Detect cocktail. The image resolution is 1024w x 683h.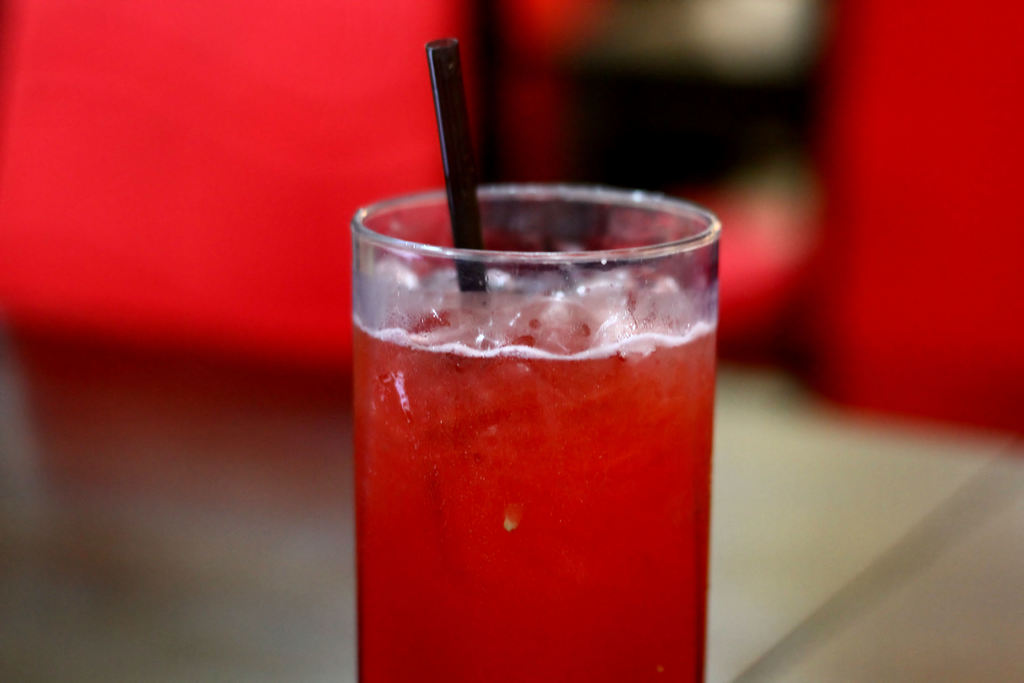
rect(346, 37, 719, 682).
